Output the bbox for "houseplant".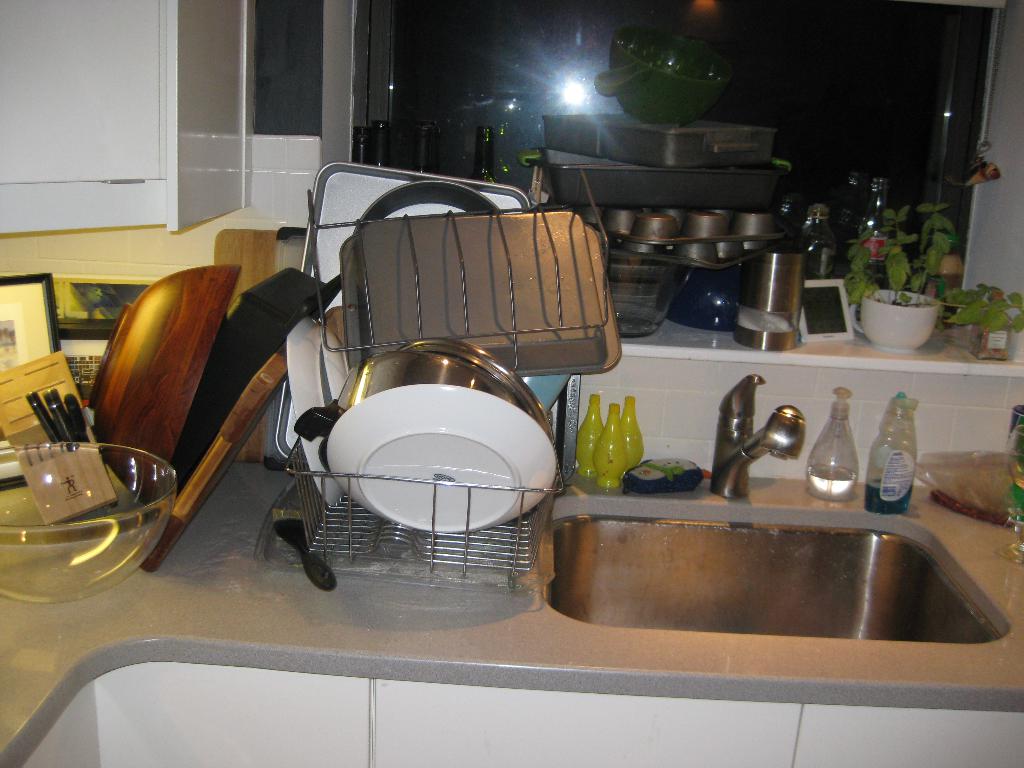
left=838, top=192, right=1023, bottom=356.
